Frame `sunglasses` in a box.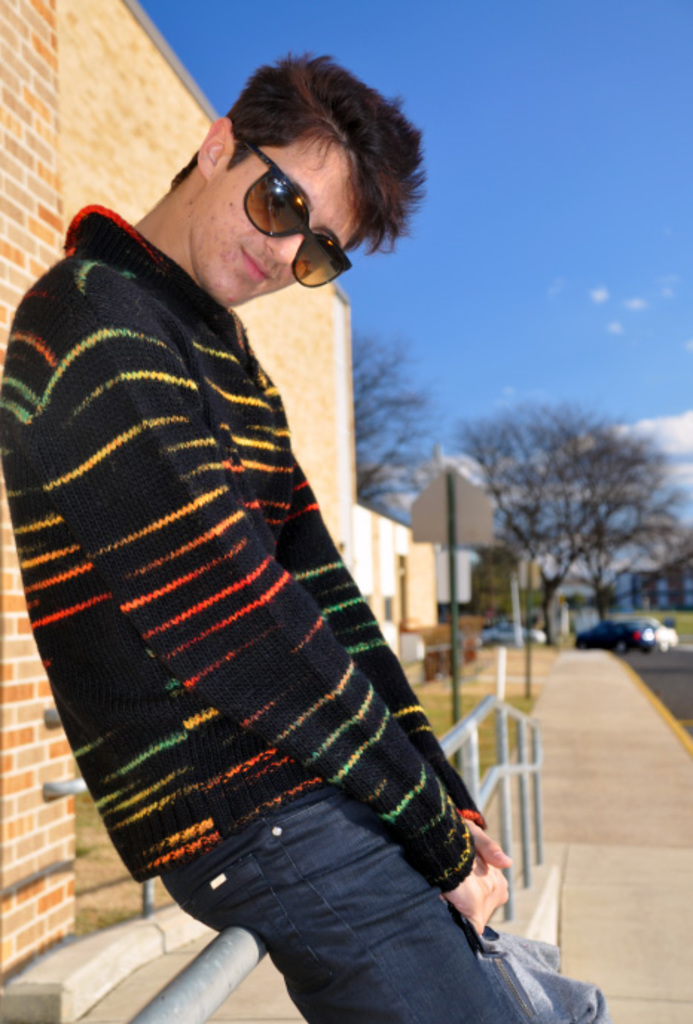
pyautogui.locateOnScreen(241, 138, 351, 293).
